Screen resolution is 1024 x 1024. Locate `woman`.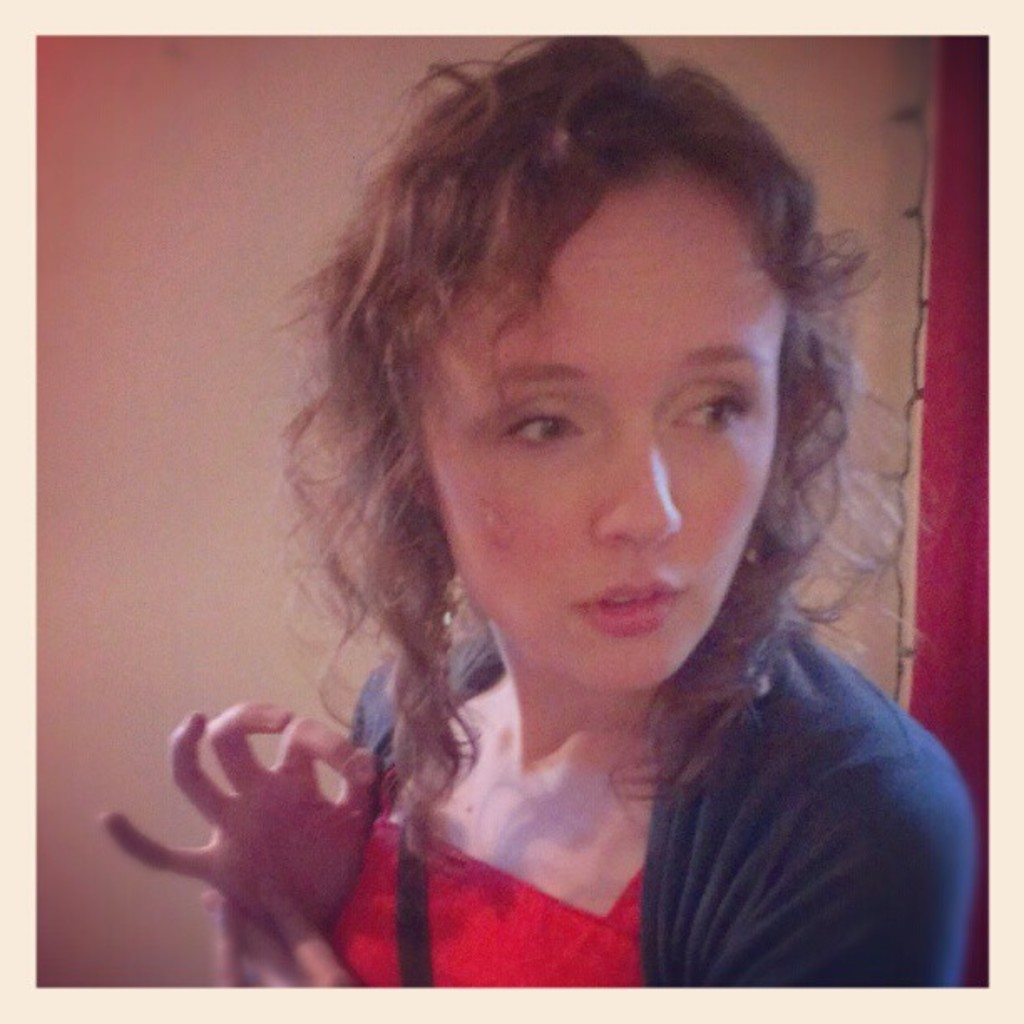
146, 65, 1012, 1004.
